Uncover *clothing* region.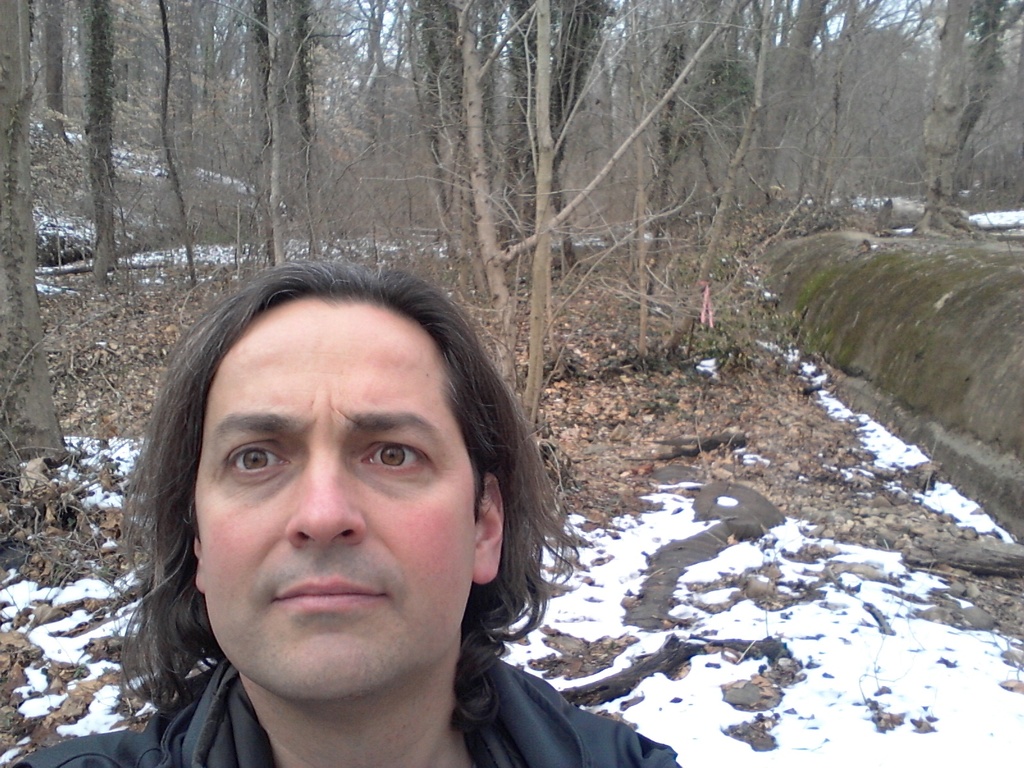
Uncovered: Rect(9, 653, 684, 767).
